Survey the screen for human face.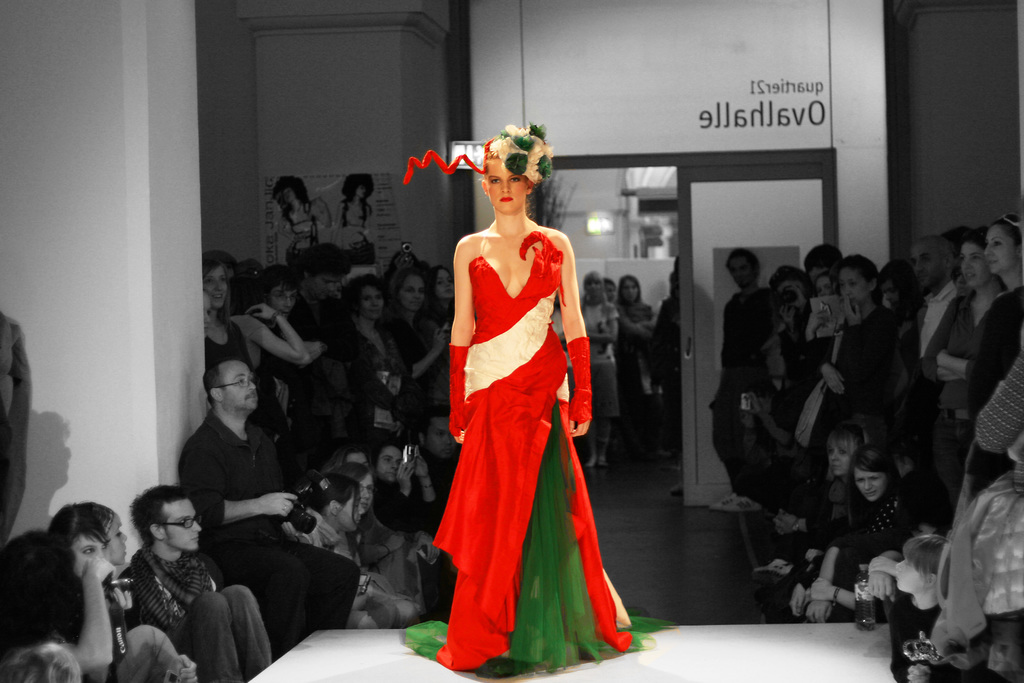
Survey found: box=[228, 359, 254, 412].
